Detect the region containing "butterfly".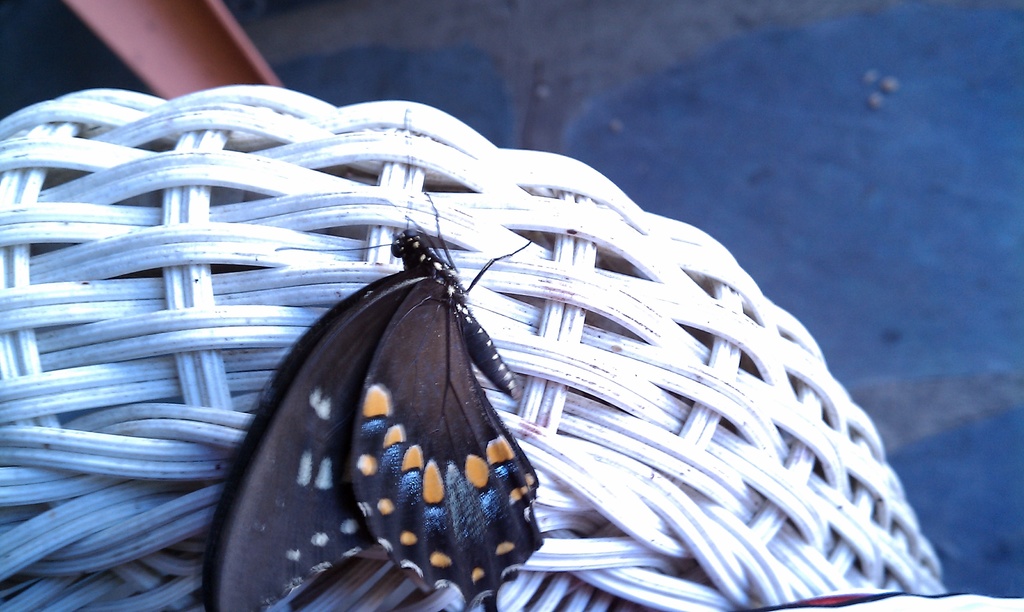
(x1=283, y1=186, x2=529, y2=599).
